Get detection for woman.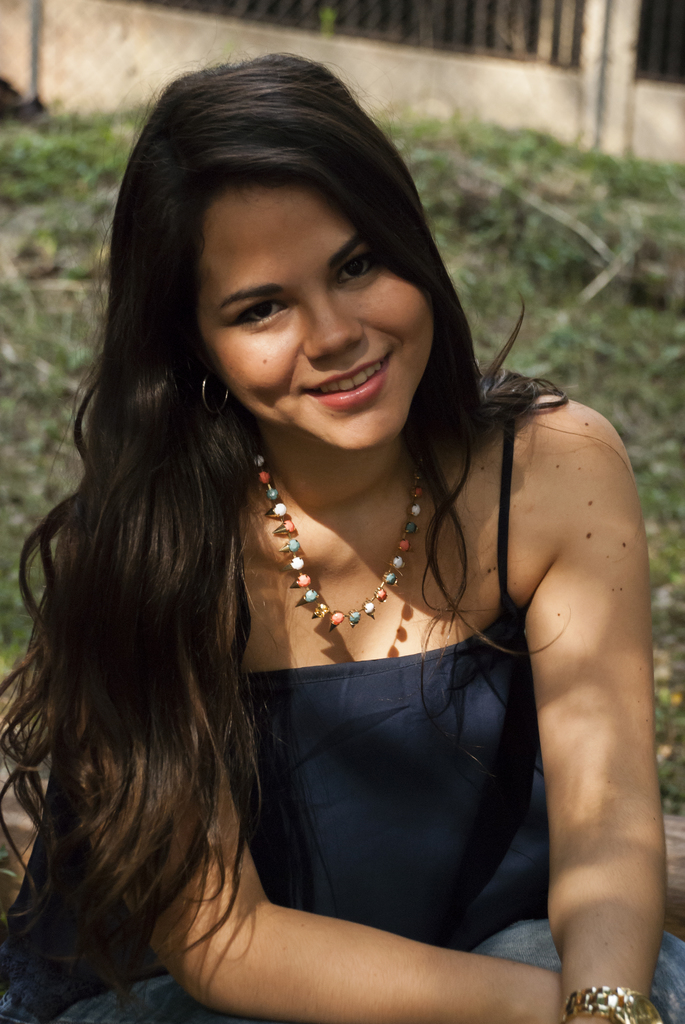
Detection: BBox(23, 33, 639, 1005).
